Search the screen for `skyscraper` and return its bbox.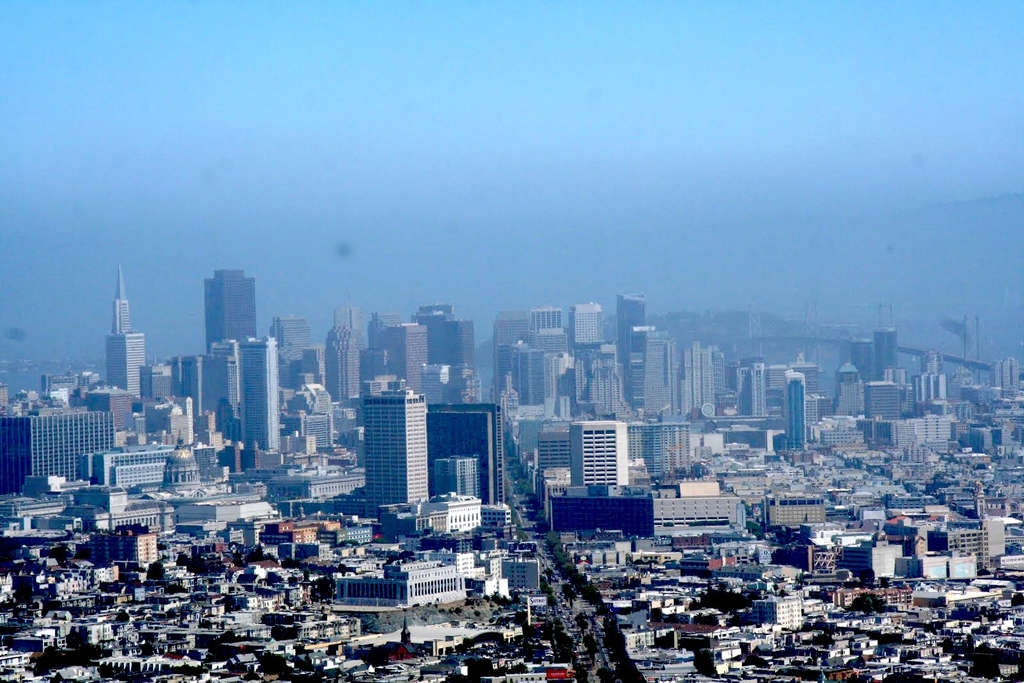
Found: [left=372, top=309, right=428, bottom=402].
